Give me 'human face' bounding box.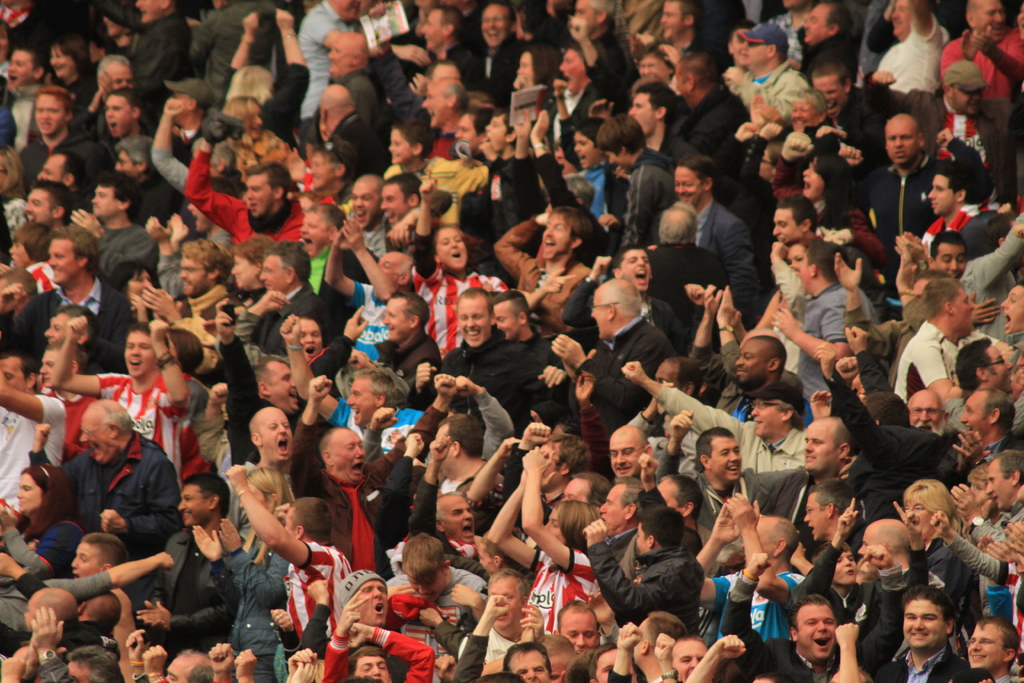
<region>509, 650, 548, 682</region>.
